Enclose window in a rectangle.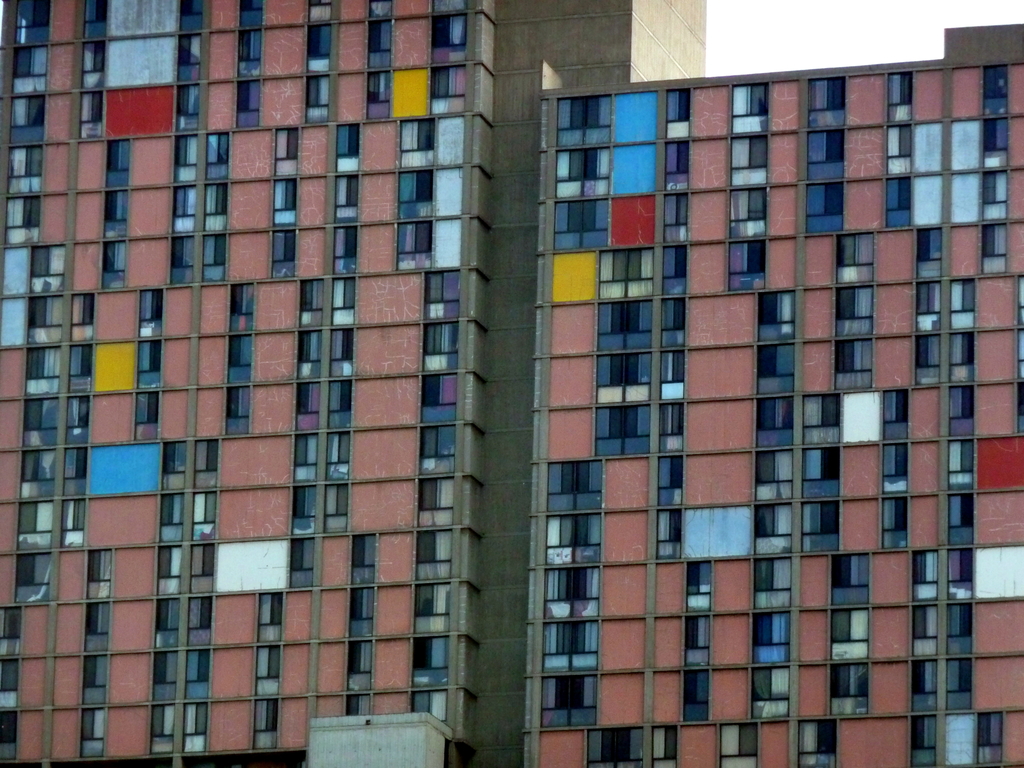
bbox(755, 561, 792, 608).
